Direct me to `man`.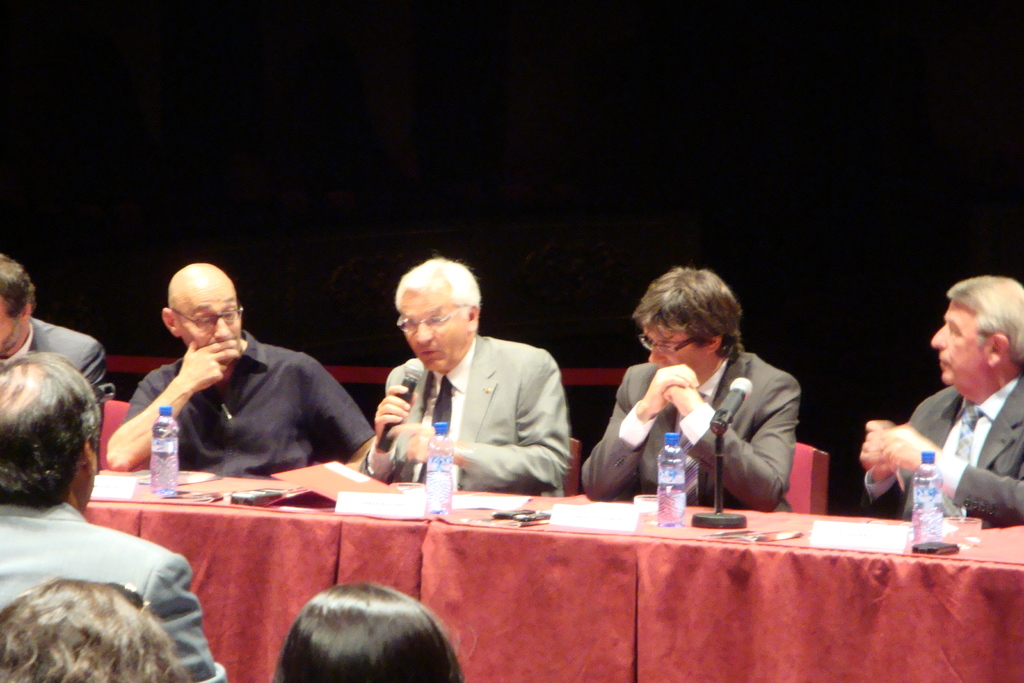
Direction: <bbox>356, 253, 573, 500</bbox>.
